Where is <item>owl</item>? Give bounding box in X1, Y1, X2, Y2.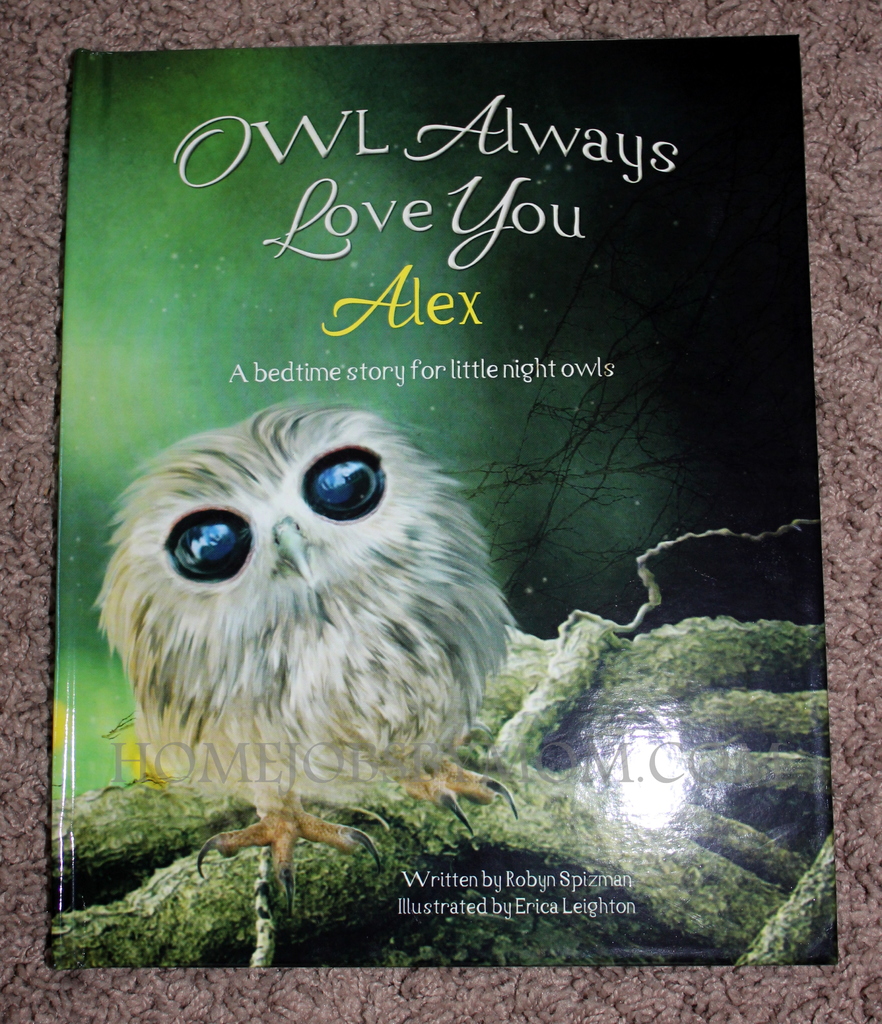
87, 394, 521, 915.
